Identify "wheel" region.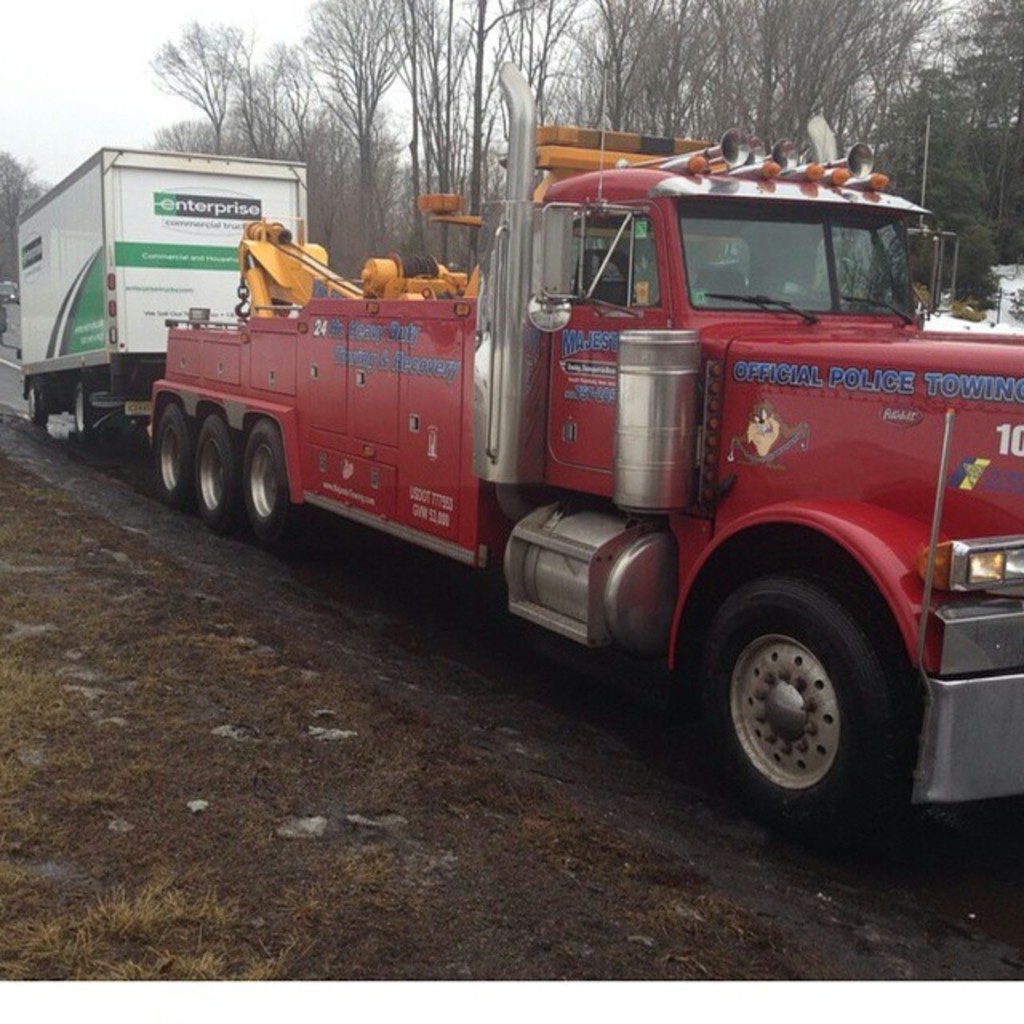
Region: <box>30,386,45,422</box>.
